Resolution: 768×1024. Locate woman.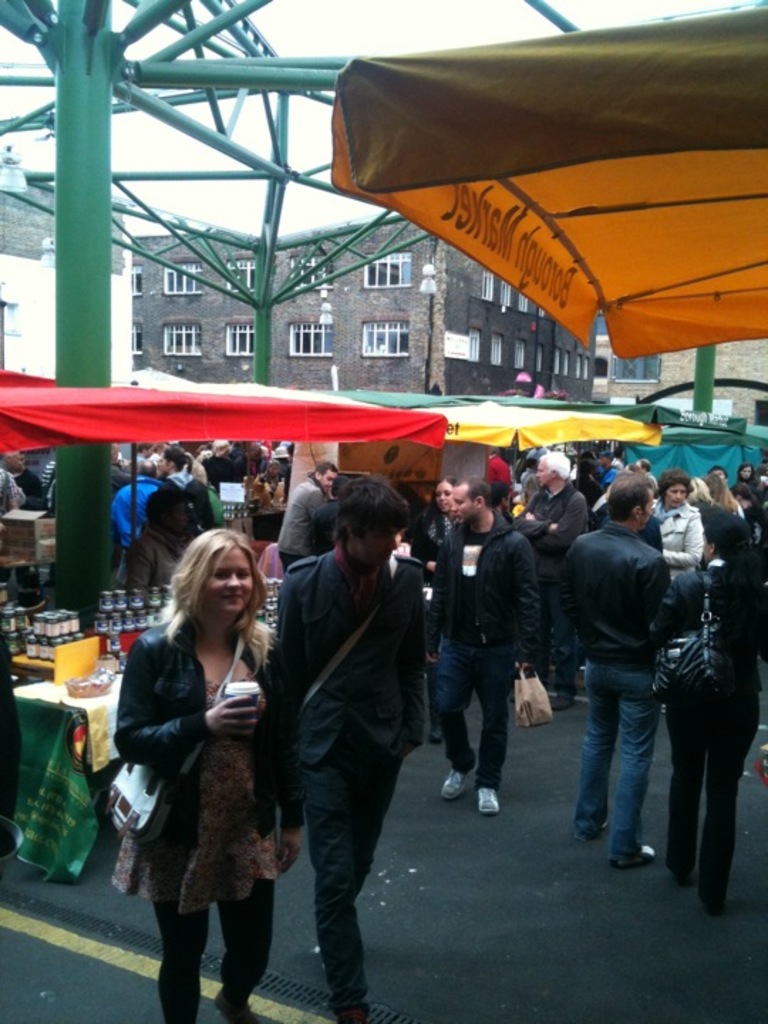
<region>260, 459, 280, 495</region>.
